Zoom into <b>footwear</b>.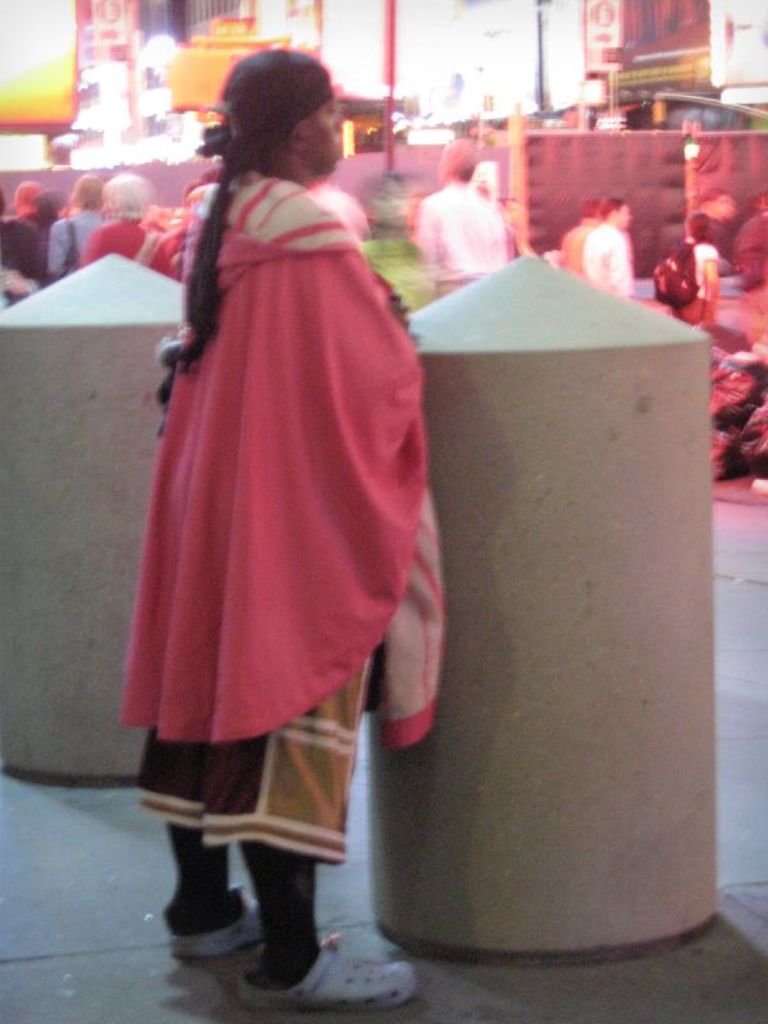
Zoom target: 177,878,276,969.
